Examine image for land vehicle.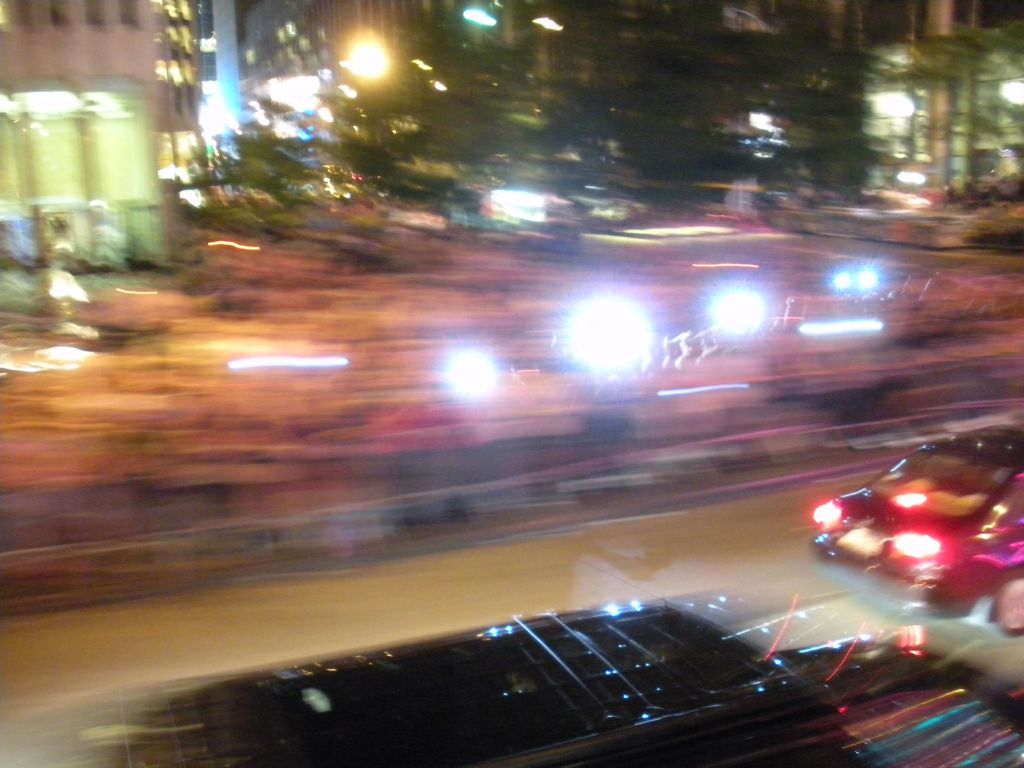
Examination result: select_region(68, 596, 1023, 767).
